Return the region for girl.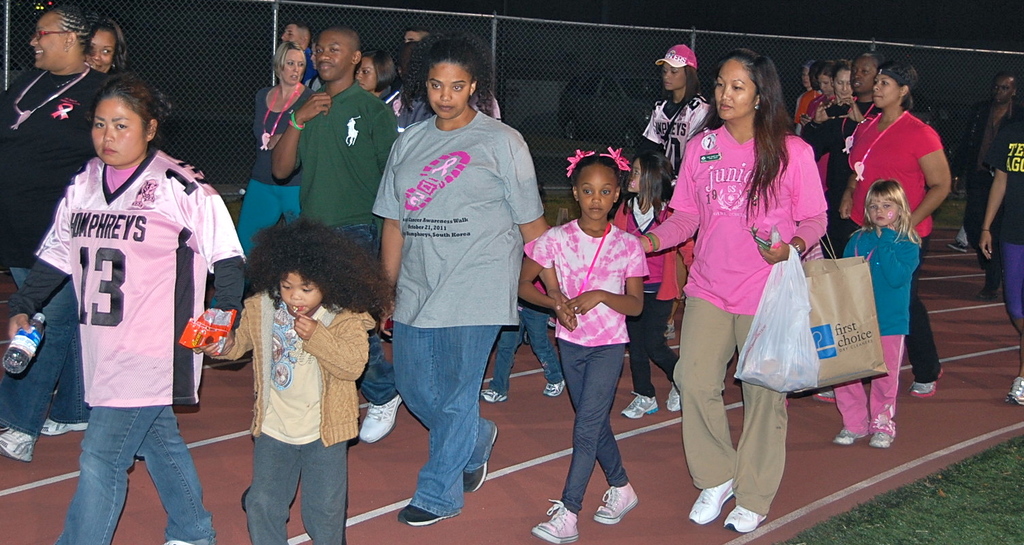
box=[633, 44, 720, 197].
